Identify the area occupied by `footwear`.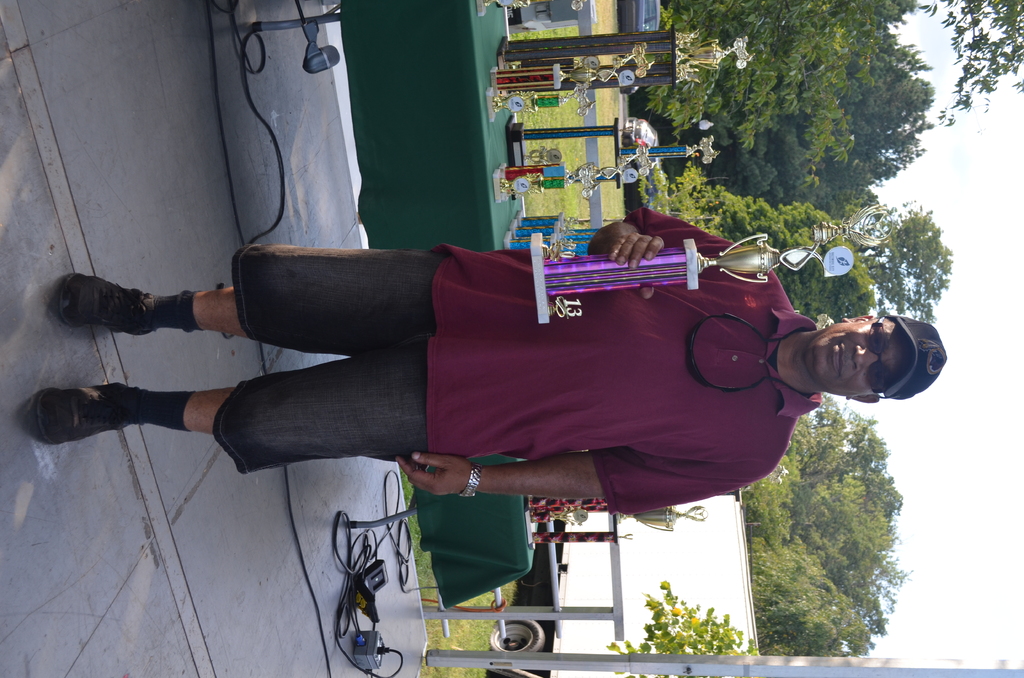
Area: left=61, top=270, right=207, bottom=328.
